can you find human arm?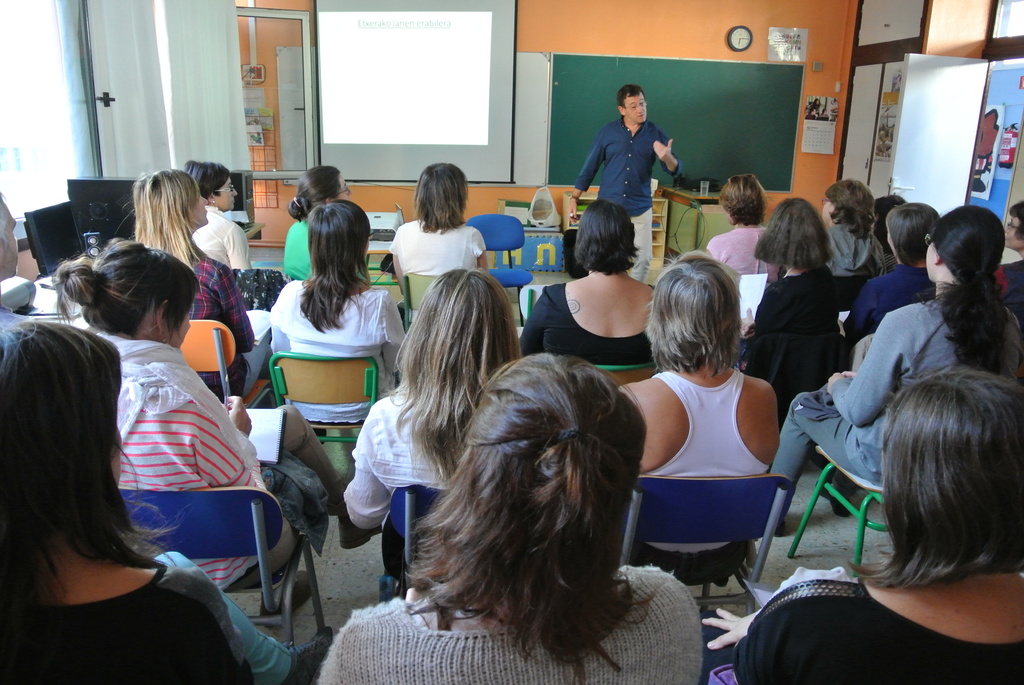
Yes, bounding box: region(391, 229, 404, 295).
